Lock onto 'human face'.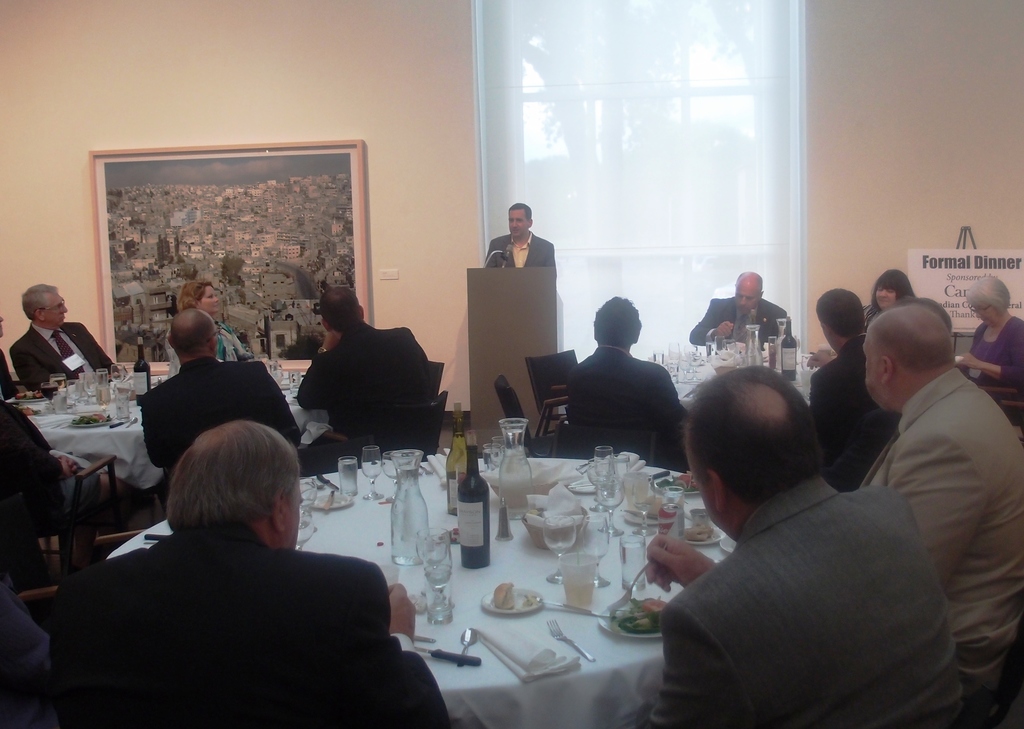
Locked: BBox(734, 286, 756, 315).
